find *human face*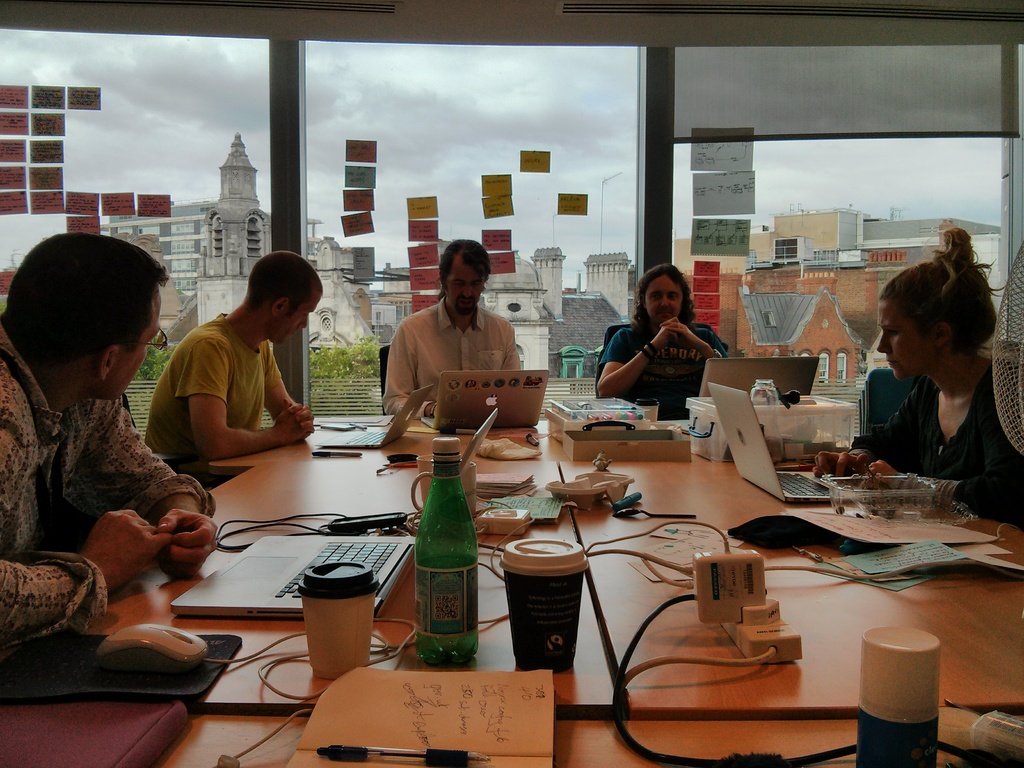
region(872, 297, 941, 378)
